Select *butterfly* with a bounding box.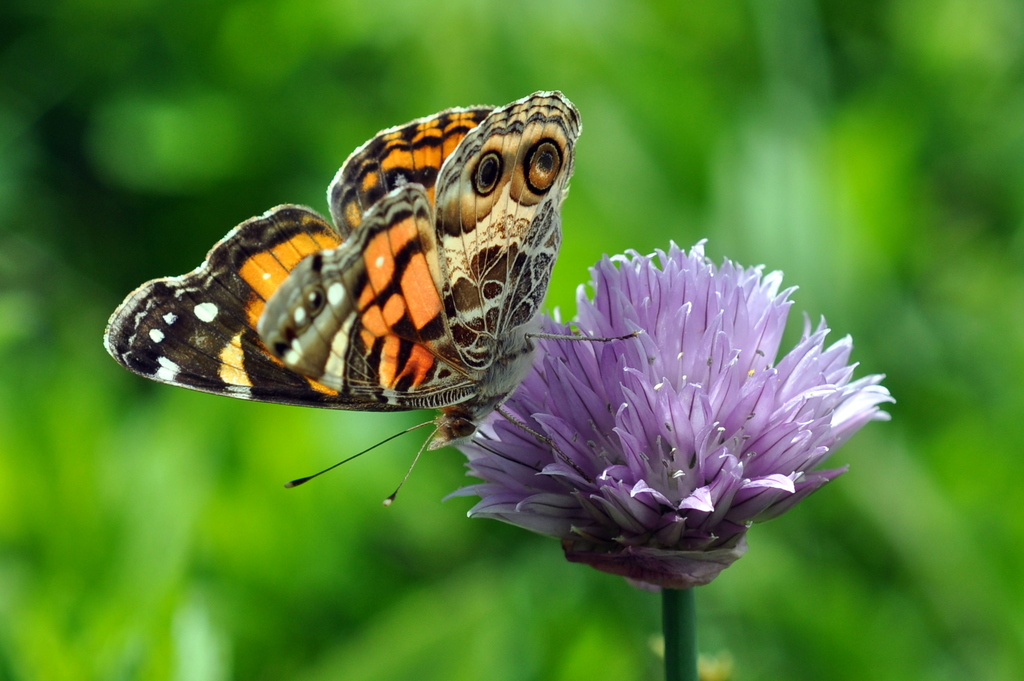
BBox(138, 91, 593, 478).
